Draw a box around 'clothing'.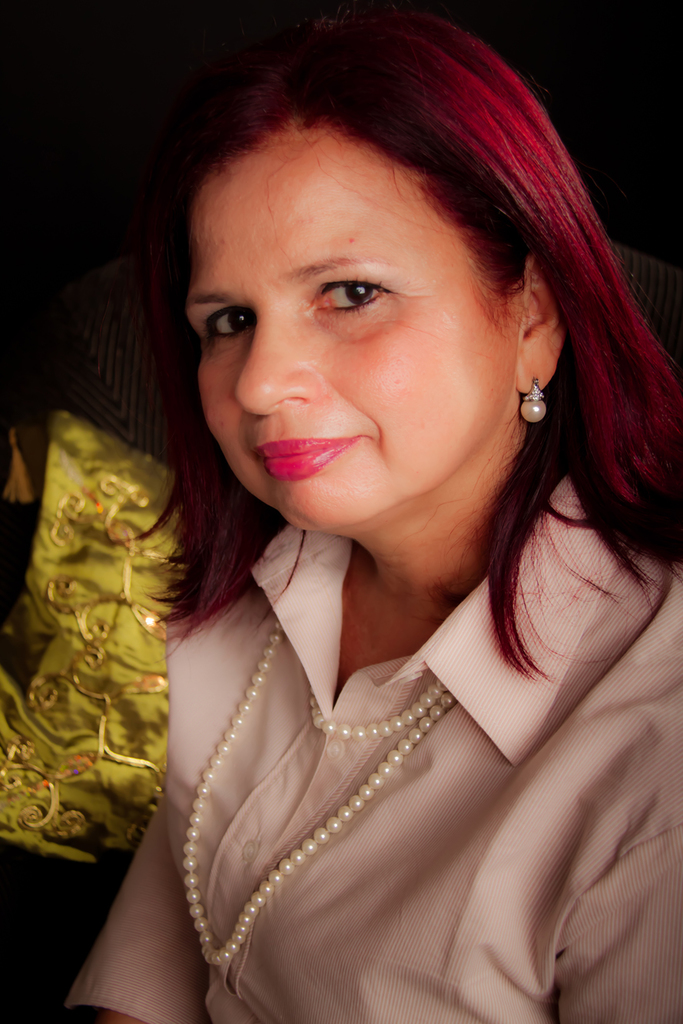
x1=75 y1=410 x2=660 y2=989.
